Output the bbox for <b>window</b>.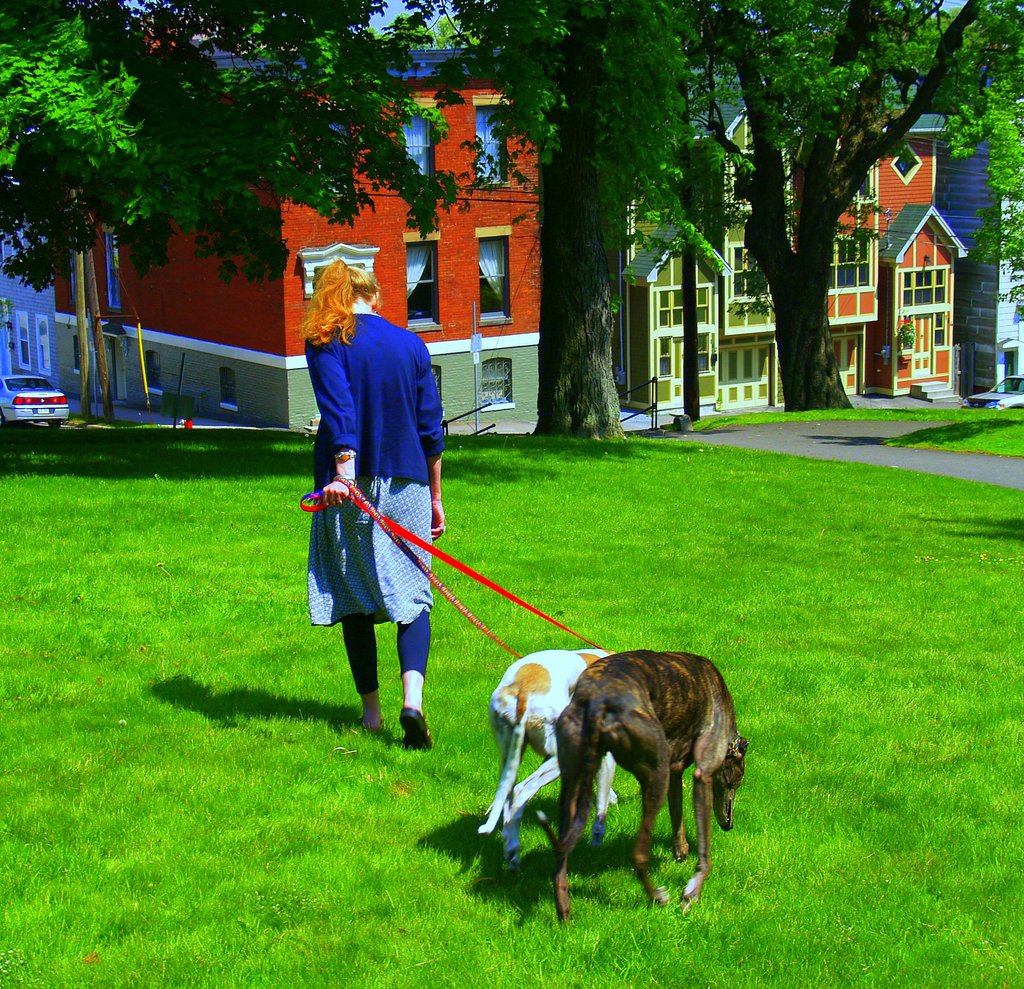
(left=145, top=348, right=164, bottom=399).
